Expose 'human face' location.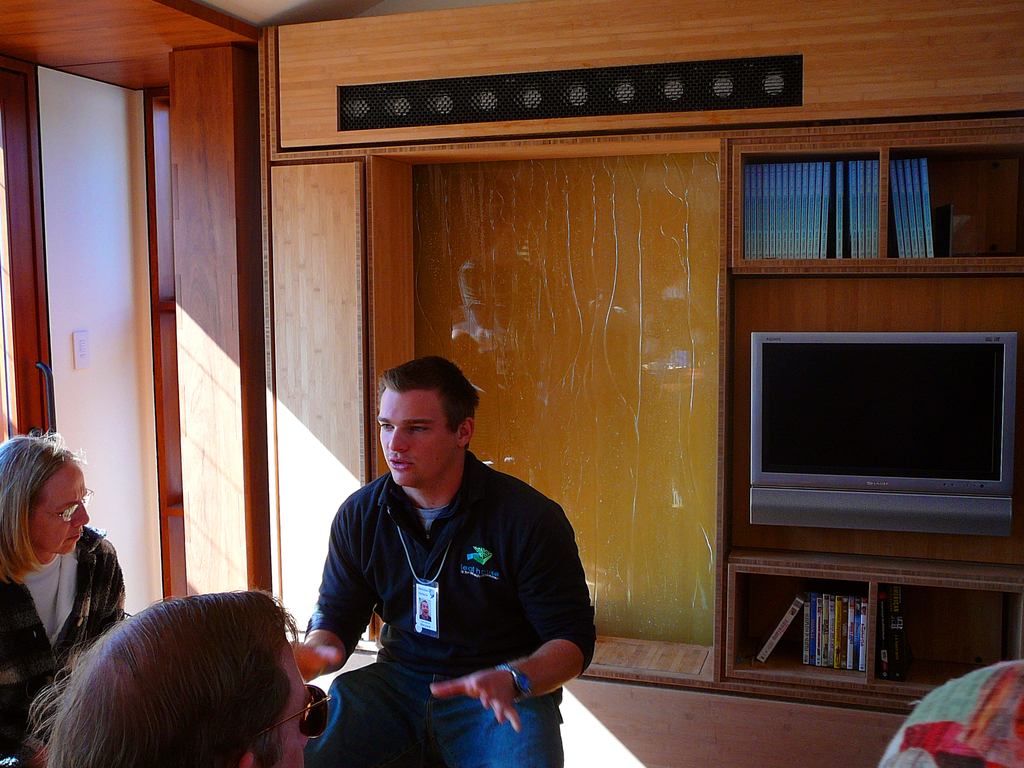
Exposed at 28, 463, 77, 556.
